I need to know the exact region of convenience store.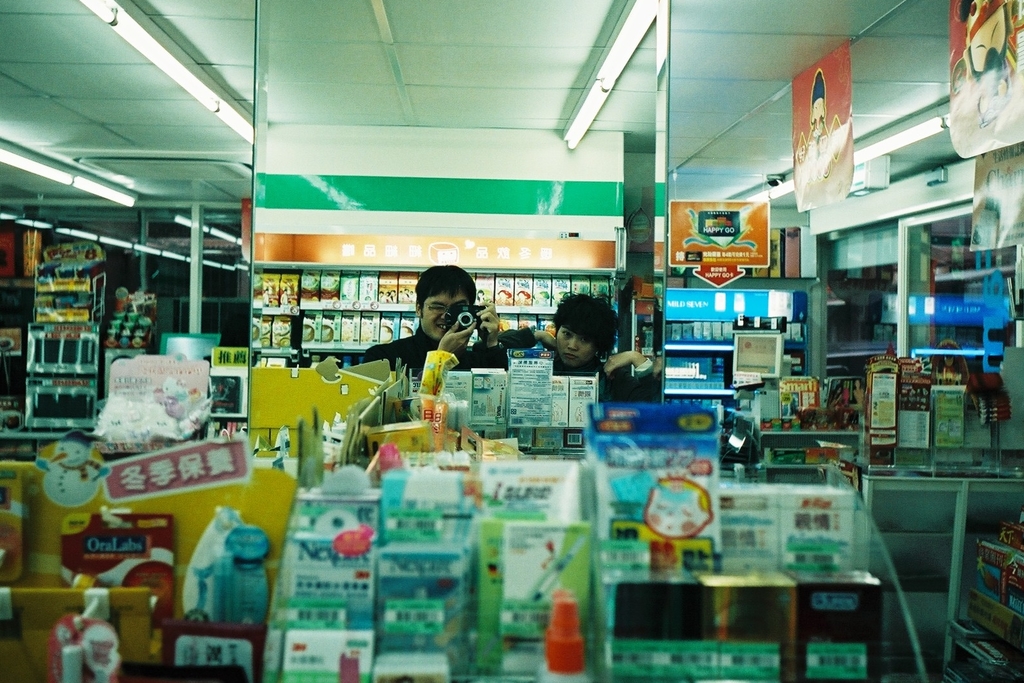
Region: l=61, t=66, r=988, b=682.
